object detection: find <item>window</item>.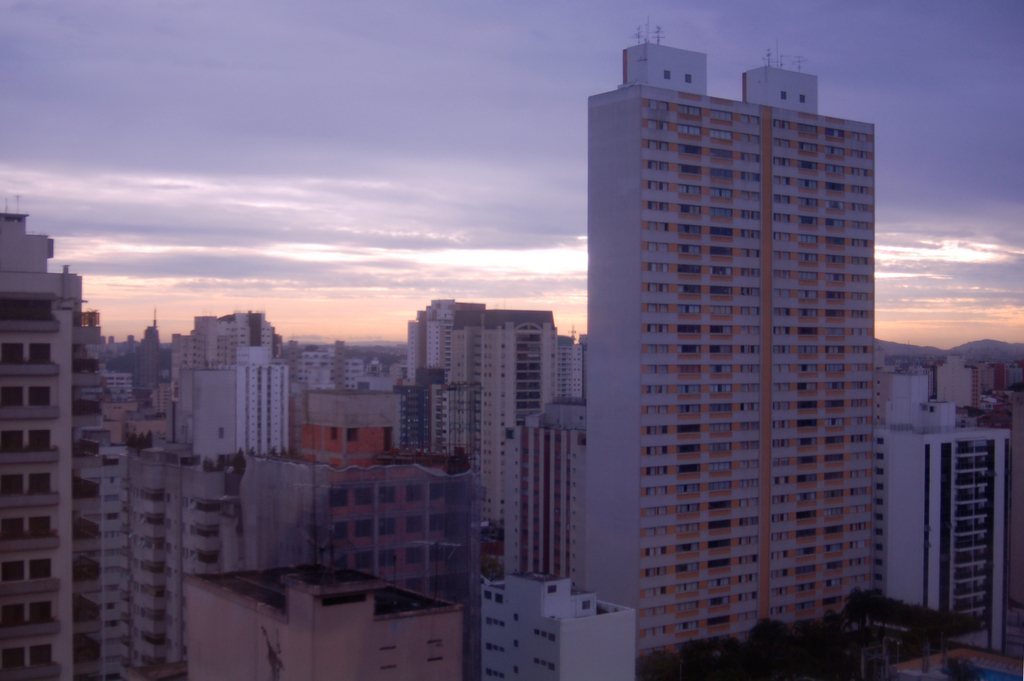
x1=408, y1=546, x2=421, y2=562.
